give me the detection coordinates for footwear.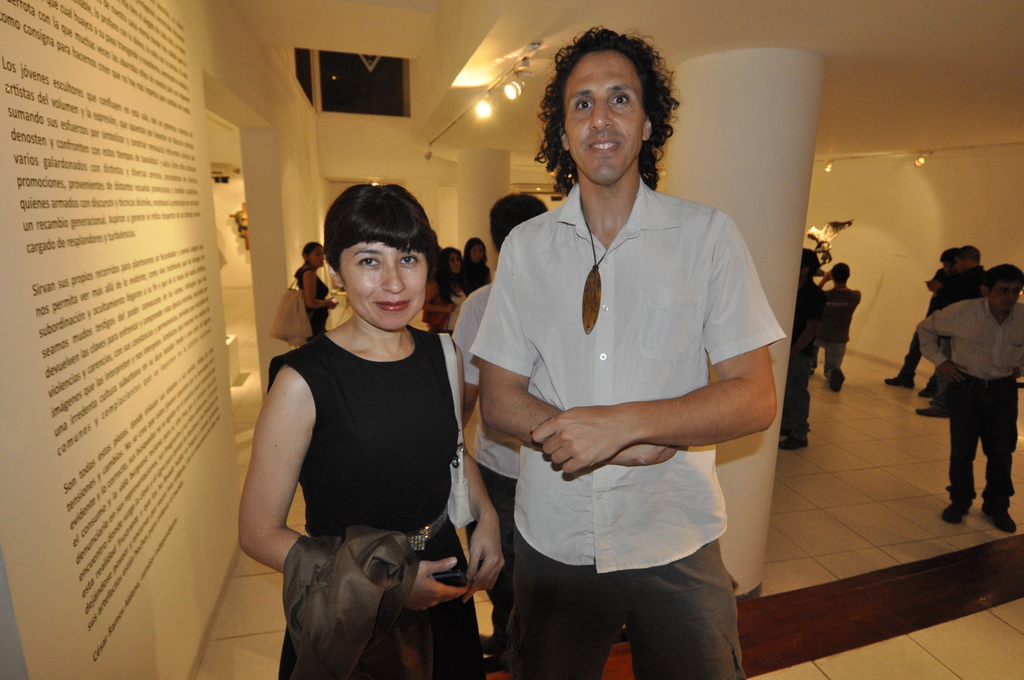
780/435/803/455.
